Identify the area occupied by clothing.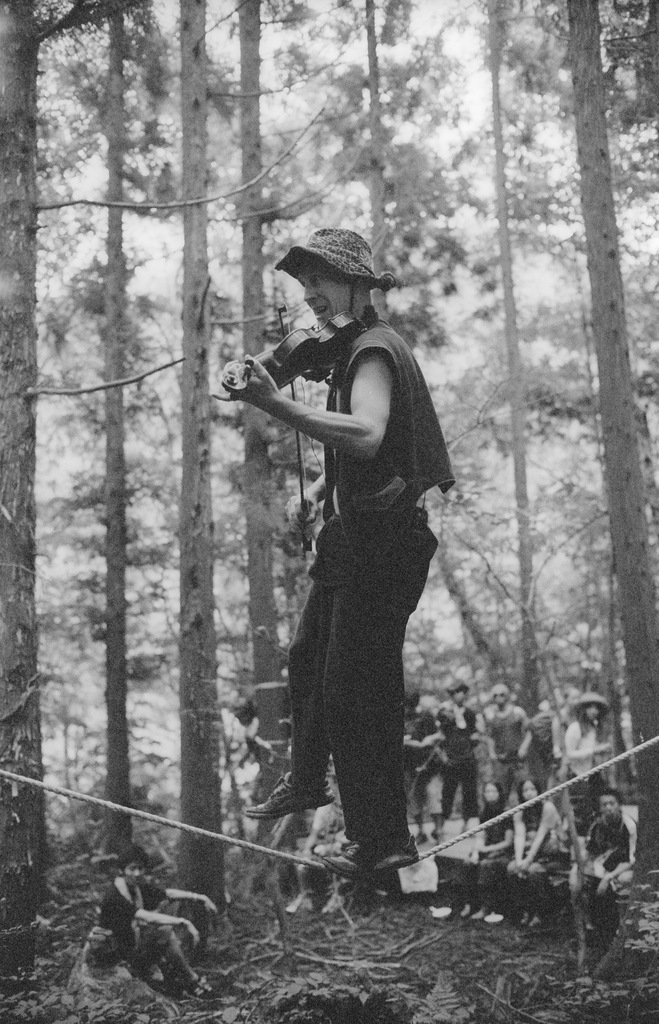
Area: [left=495, top=707, right=523, bottom=790].
